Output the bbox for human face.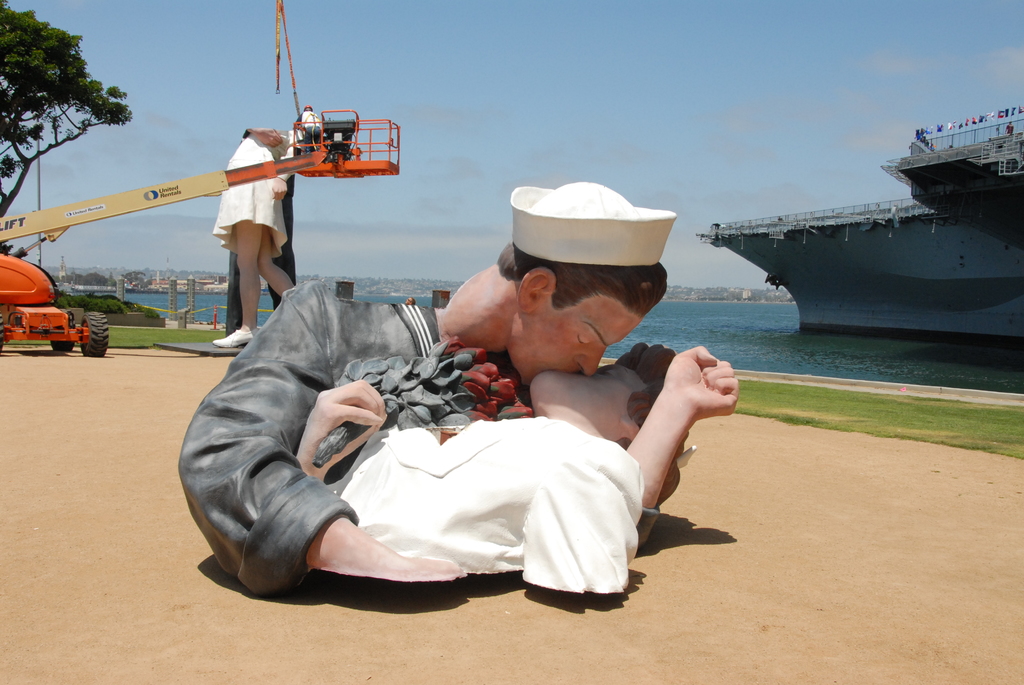
left=506, top=287, right=643, bottom=395.
